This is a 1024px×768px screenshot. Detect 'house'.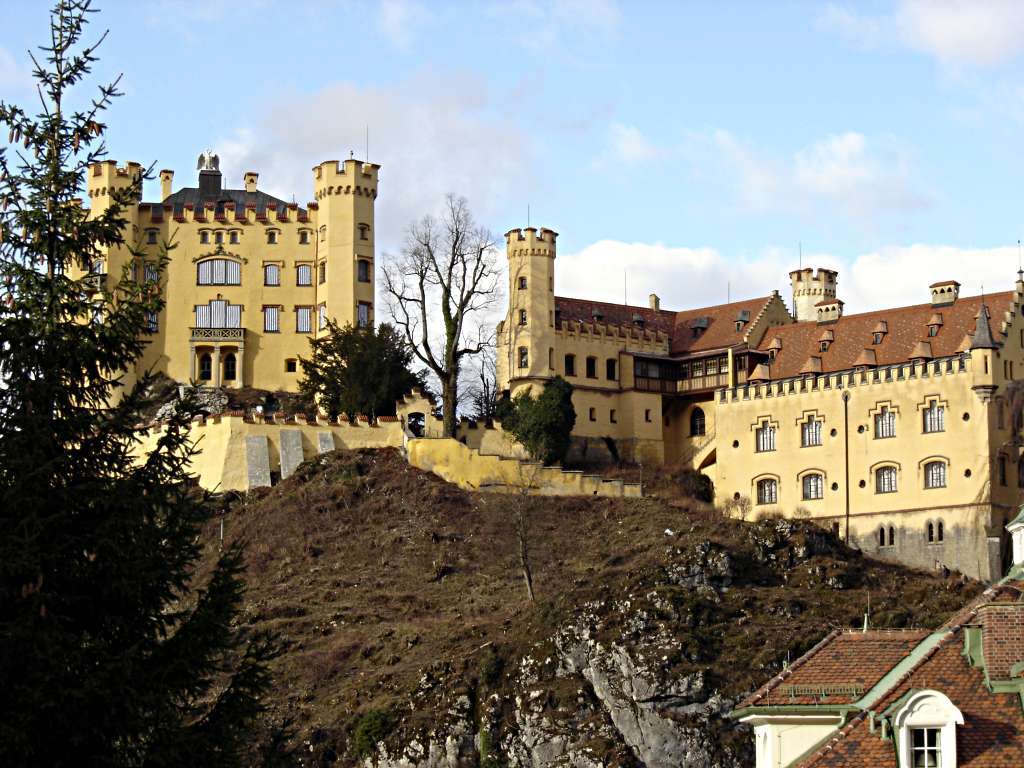
pyautogui.locateOnScreen(719, 614, 1023, 767).
